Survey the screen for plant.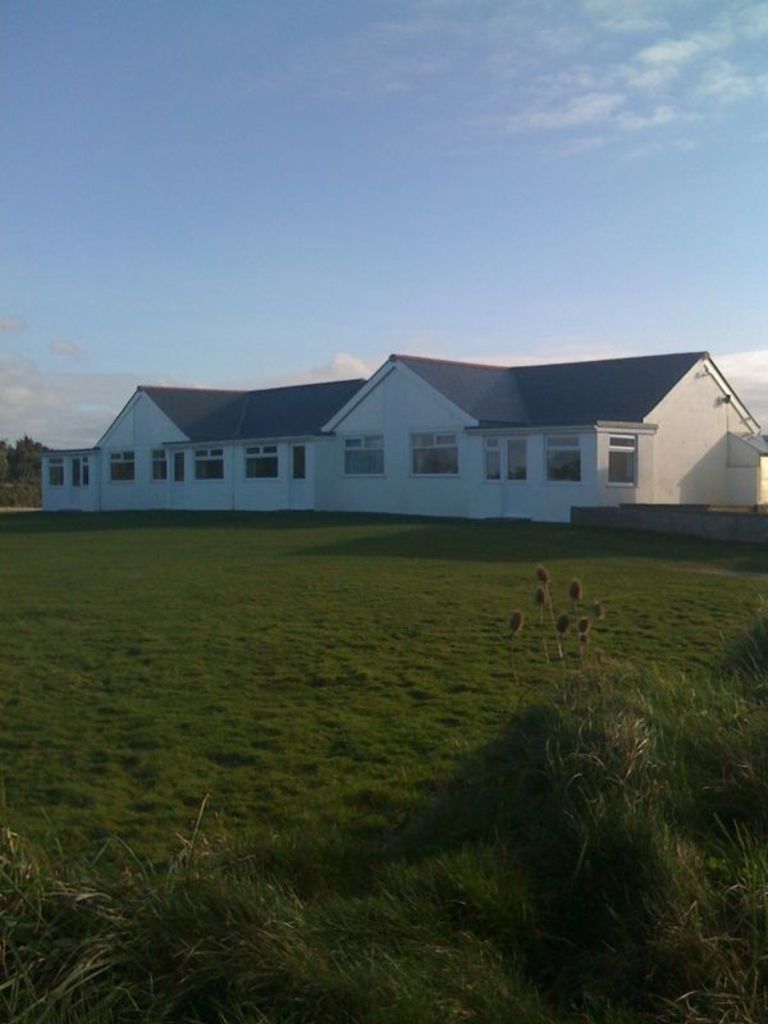
Survey found: x1=695 y1=604 x2=767 y2=701.
